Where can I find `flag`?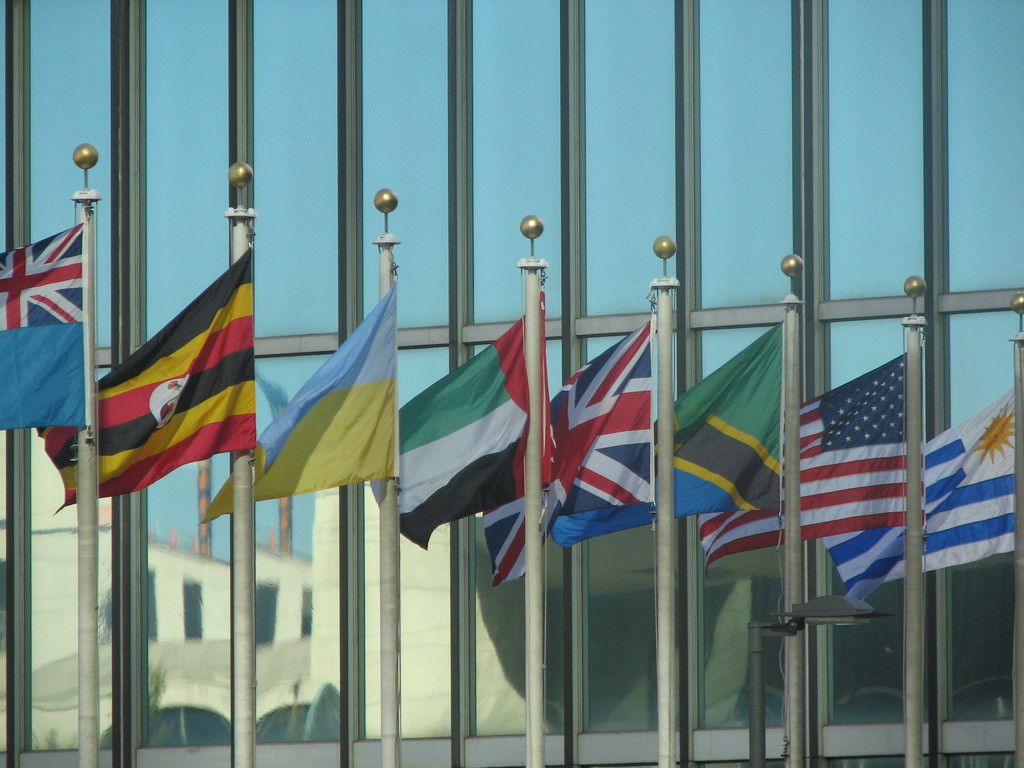
You can find it at 817, 376, 1016, 607.
